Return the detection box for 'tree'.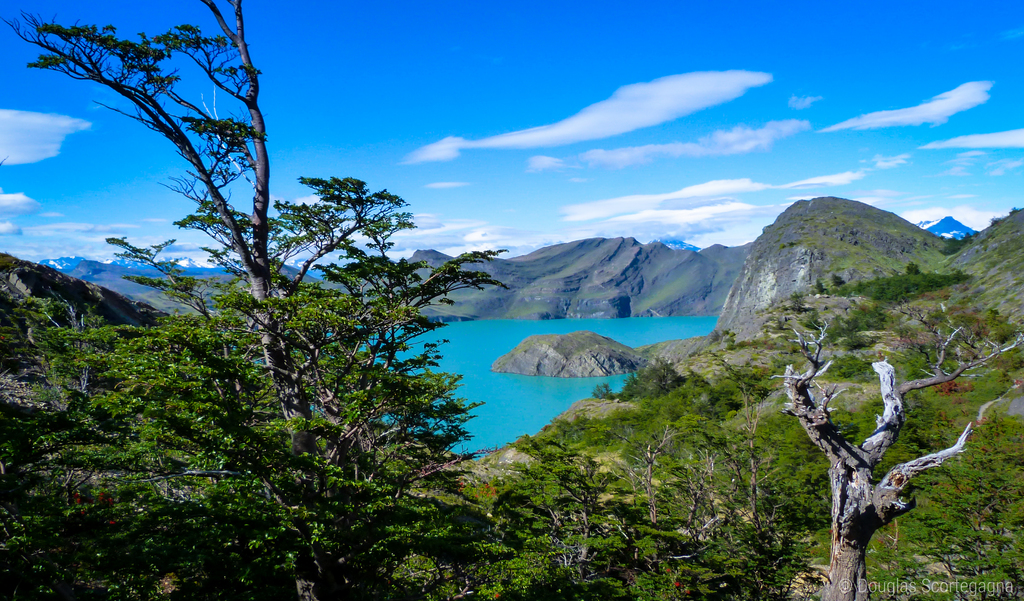
1 0 523 596.
